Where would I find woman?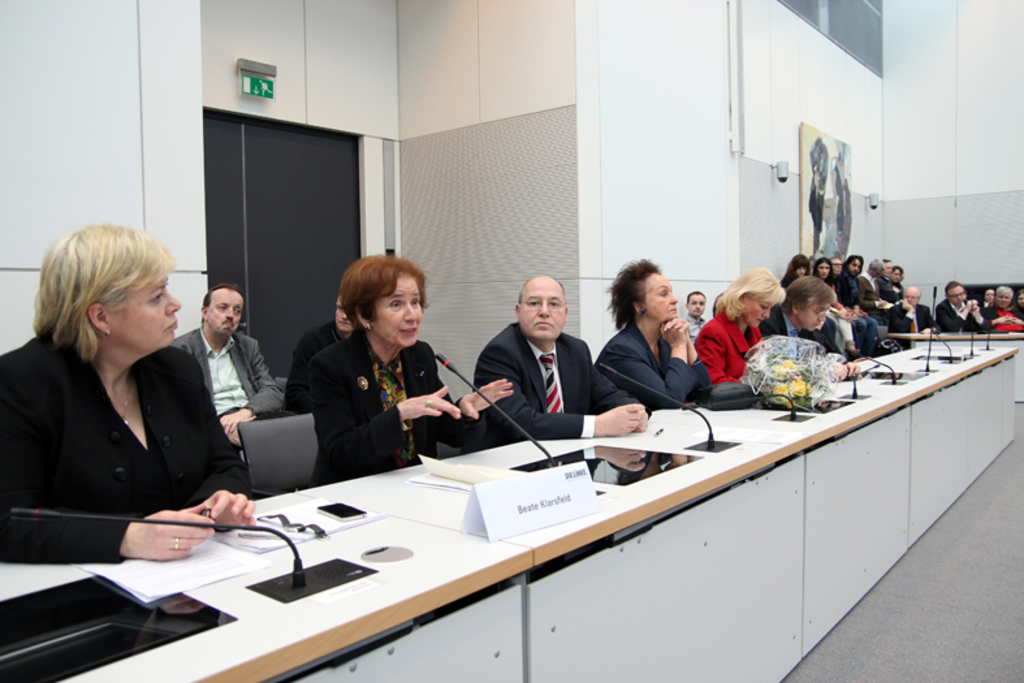
At <bbox>985, 288, 1023, 334</bbox>.
